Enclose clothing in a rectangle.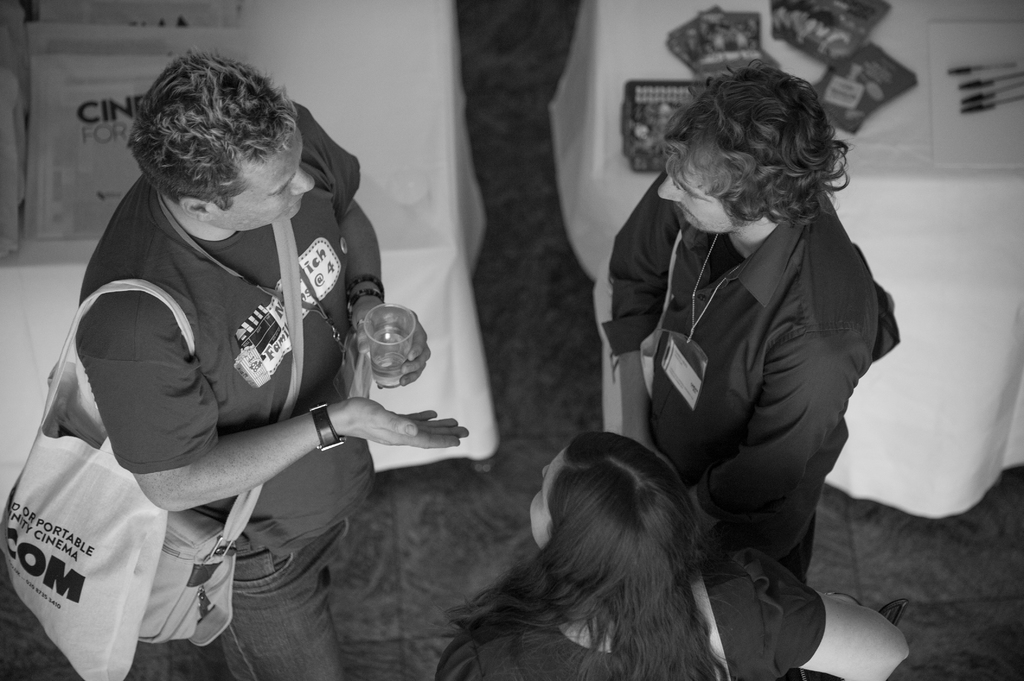
[x1=73, y1=99, x2=367, y2=680].
